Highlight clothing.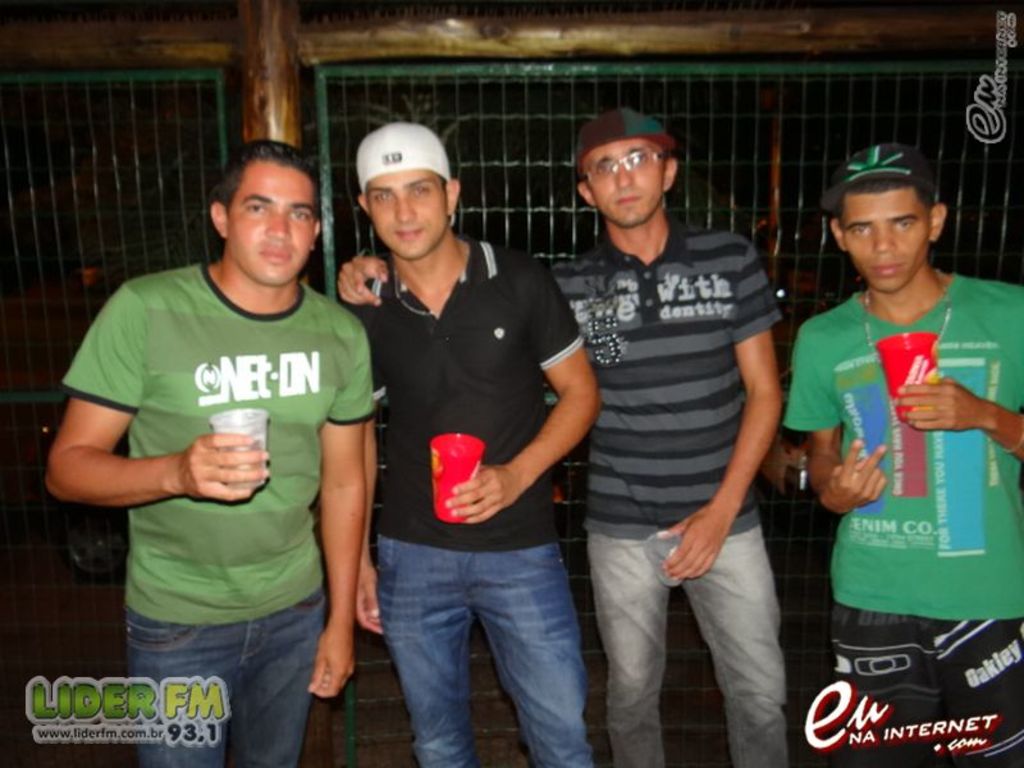
Highlighted region: 590:530:790:767.
